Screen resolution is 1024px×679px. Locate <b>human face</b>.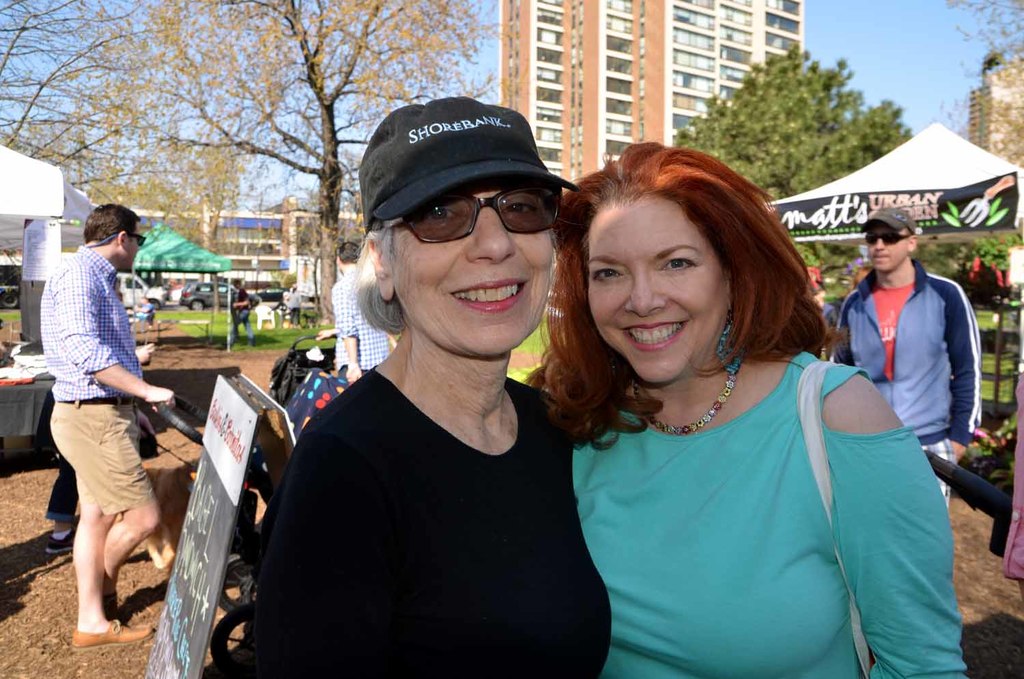
<bbox>127, 225, 143, 273</bbox>.
